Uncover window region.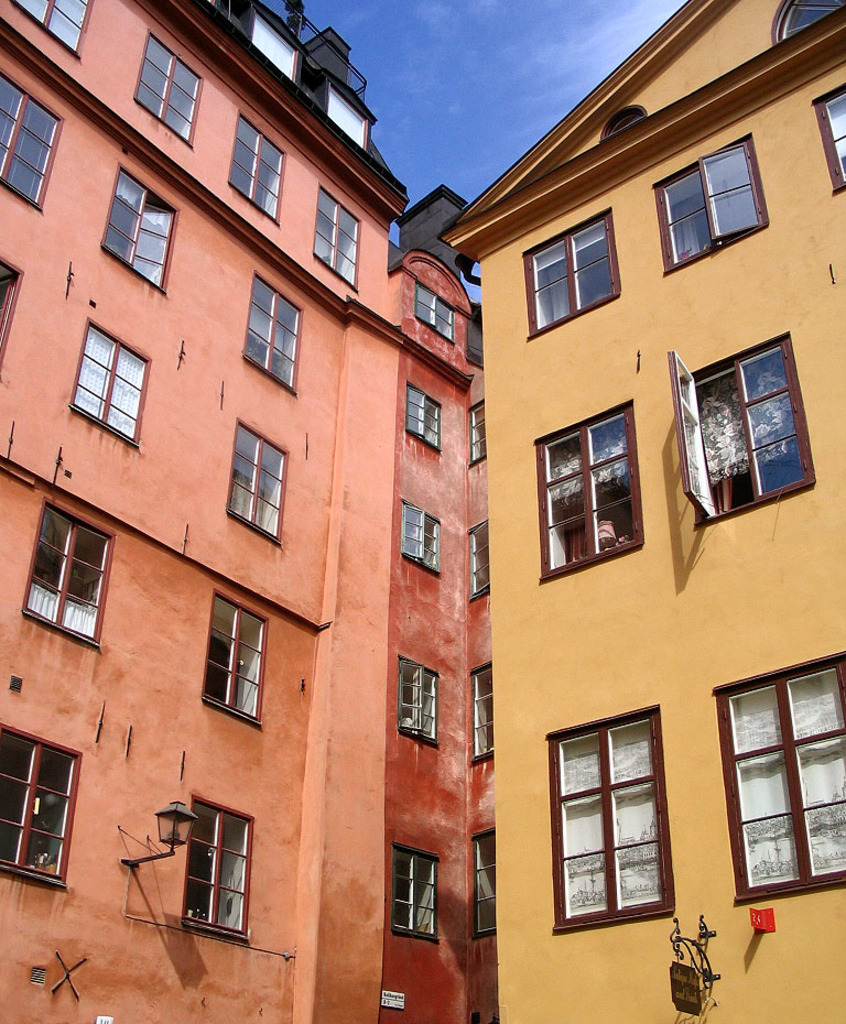
Uncovered: bbox=(64, 319, 159, 455).
